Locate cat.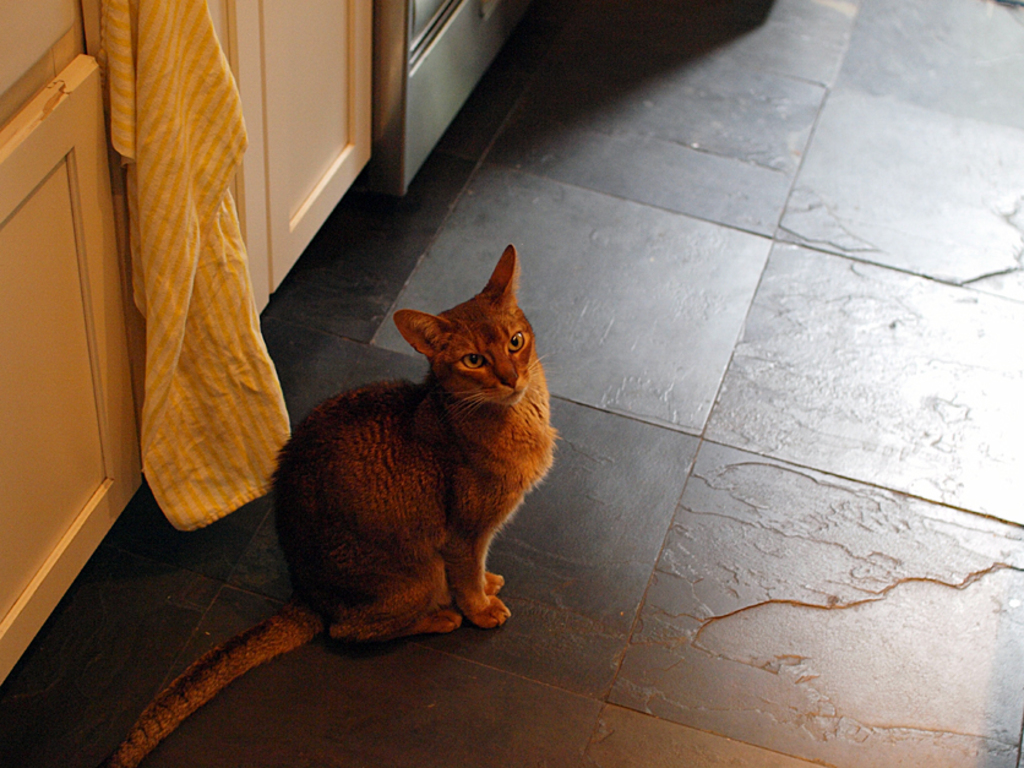
Bounding box: <region>113, 247, 554, 767</region>.
